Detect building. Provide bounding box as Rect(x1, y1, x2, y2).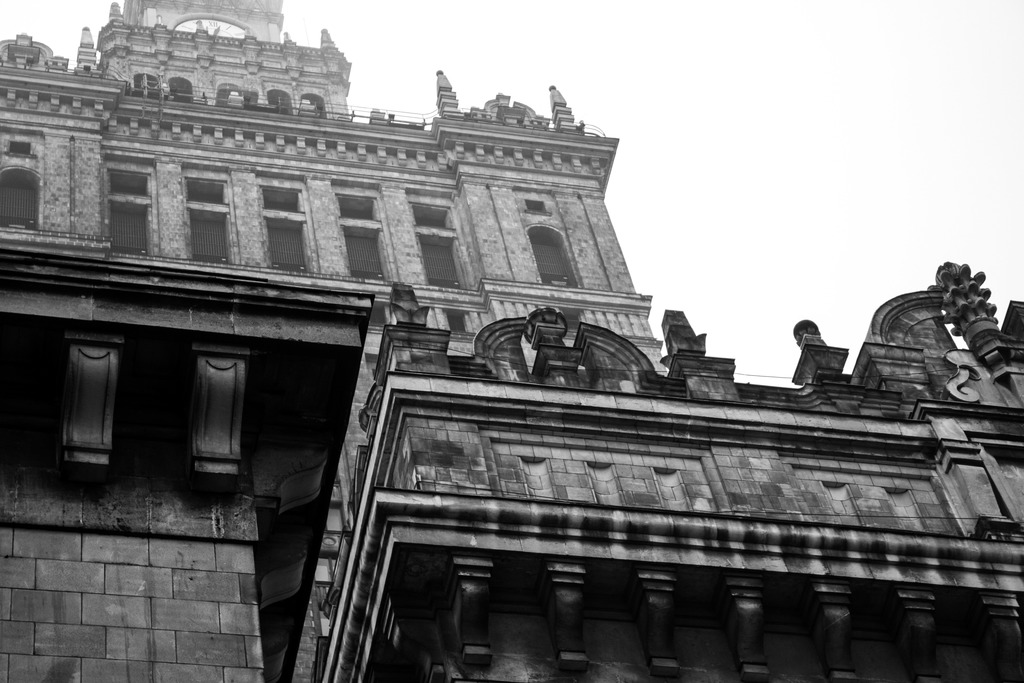
Rect(0, 0, 1023, 682).
